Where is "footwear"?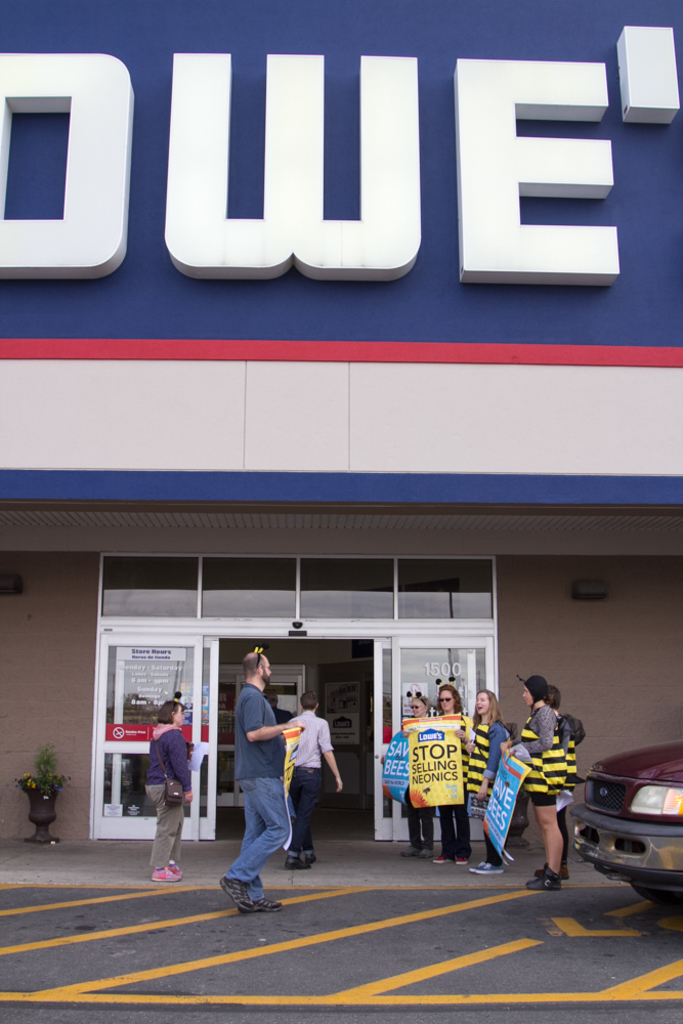
<box>433,847,451,864</box>.
